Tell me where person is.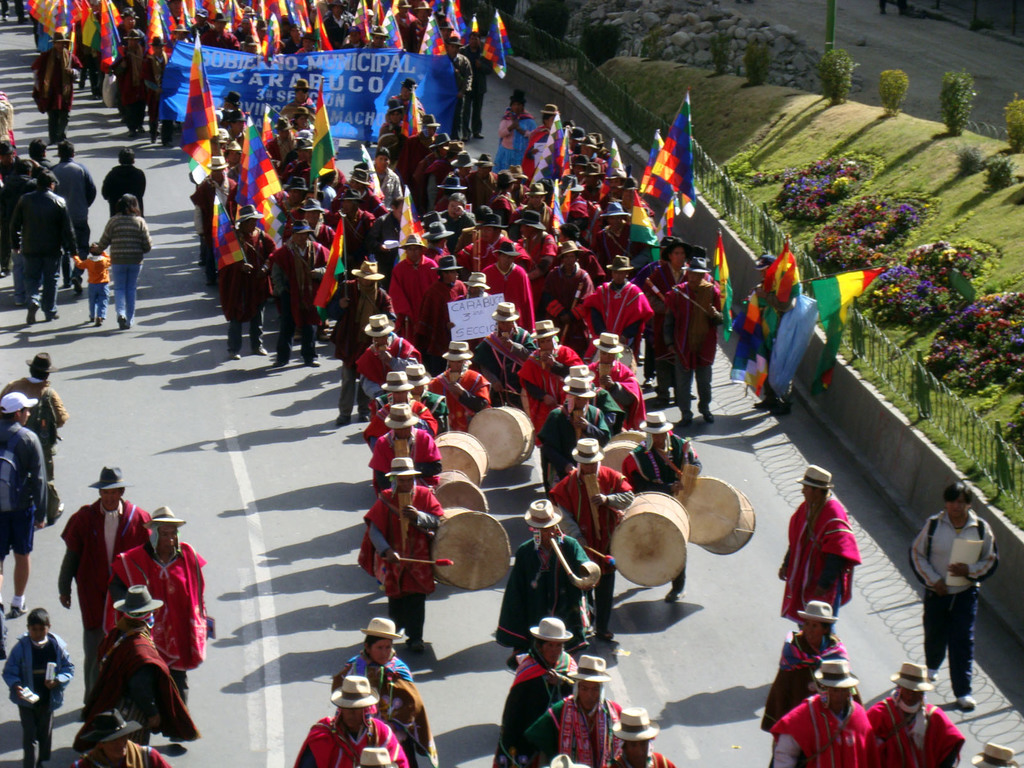
person is at pyautogui.locateOnScreen(751, 590, 861, 767).
